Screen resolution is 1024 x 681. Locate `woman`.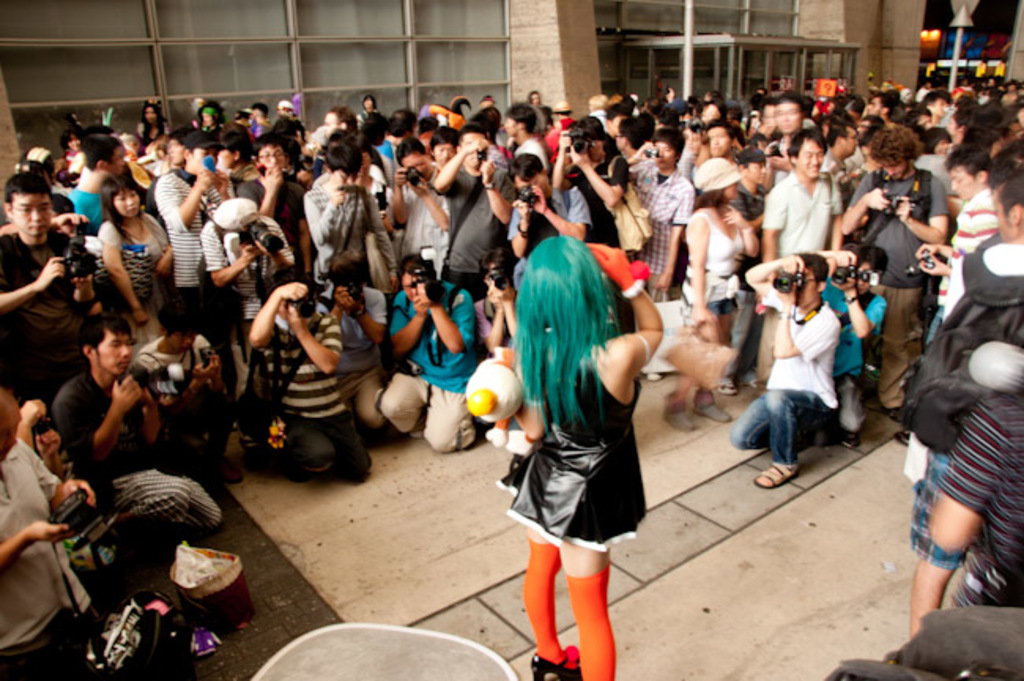
select_region(679, 153, 761, 429).
